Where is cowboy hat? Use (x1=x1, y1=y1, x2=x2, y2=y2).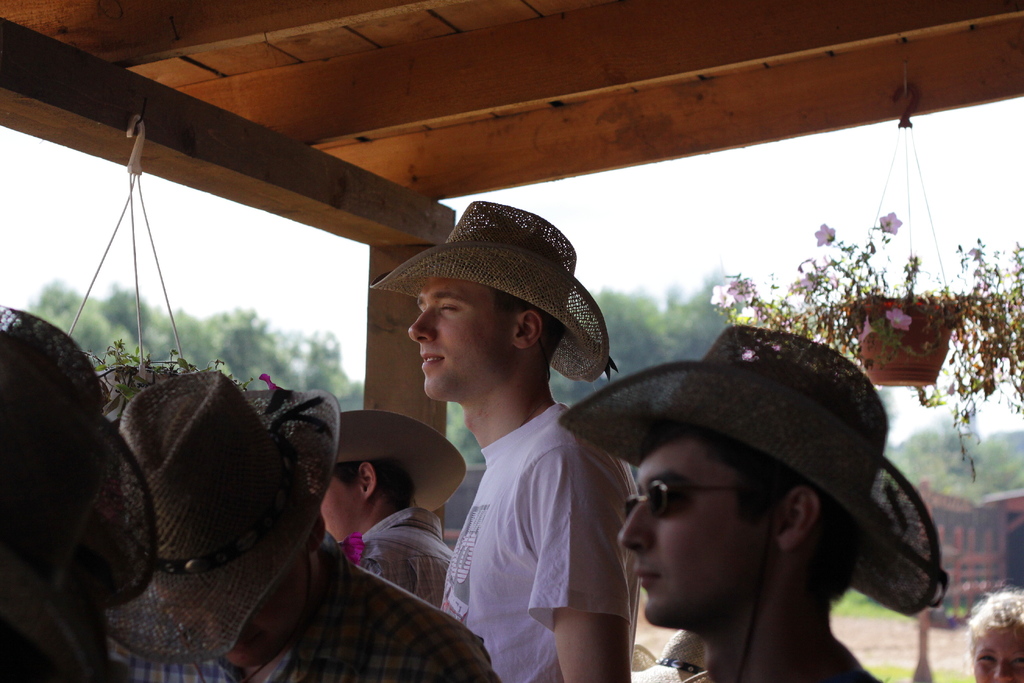
(x1=369, y1=202, x2=615, y2=413).
